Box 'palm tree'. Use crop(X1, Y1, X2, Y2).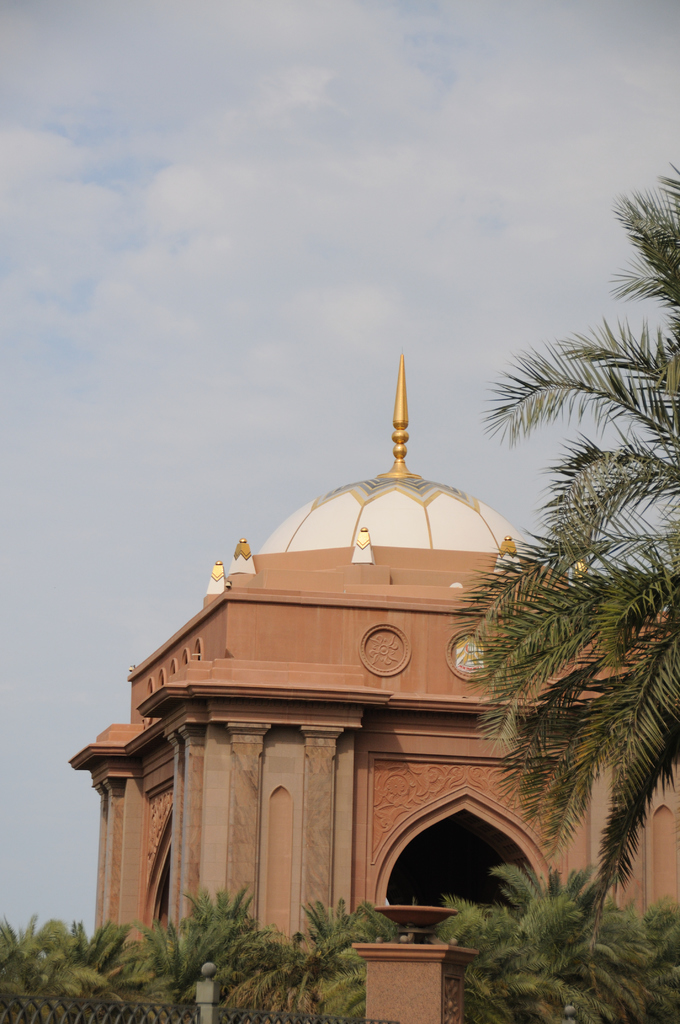
crop(15, 902, 83, 1014).
